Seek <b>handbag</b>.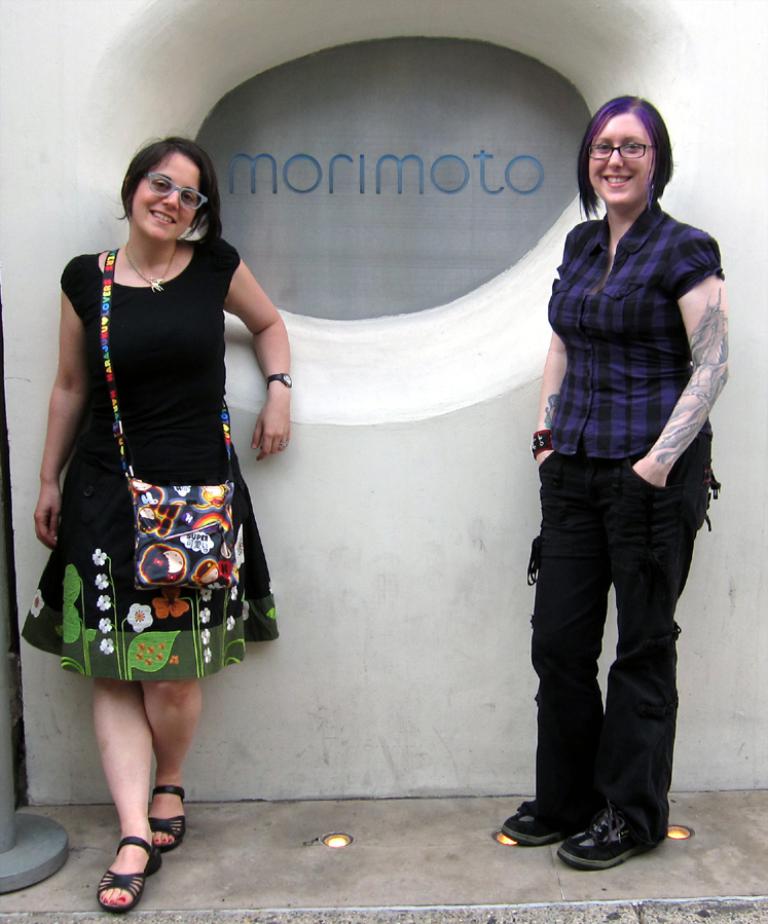
region(102, 250, 232, 591).
